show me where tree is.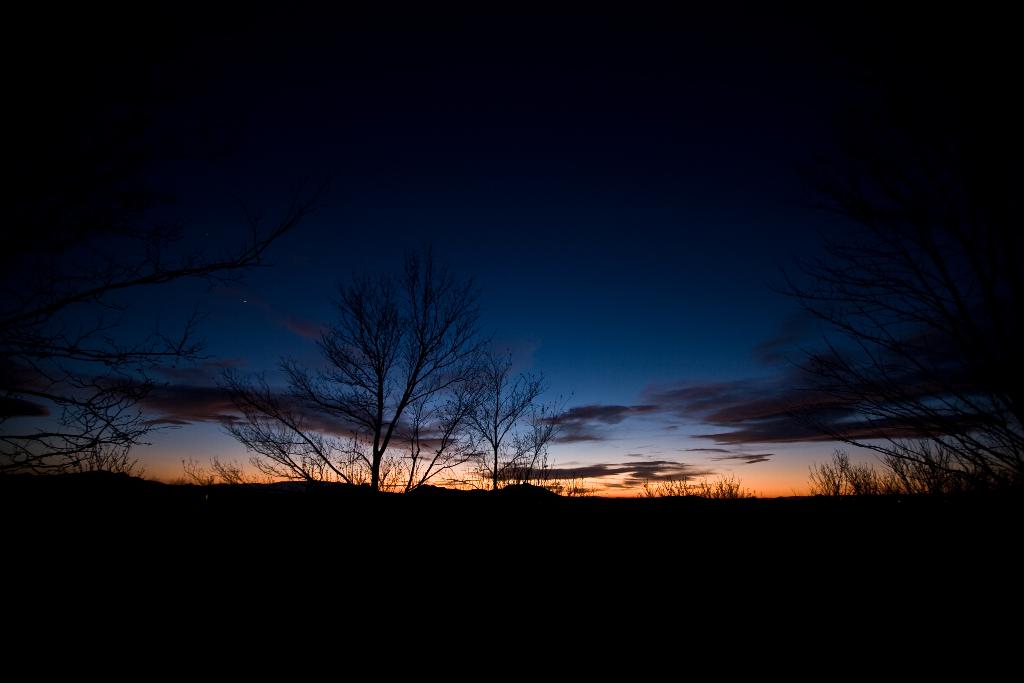
tree is at {"left": 483, "top": 383, "right": 573, "bottom": 496}.
